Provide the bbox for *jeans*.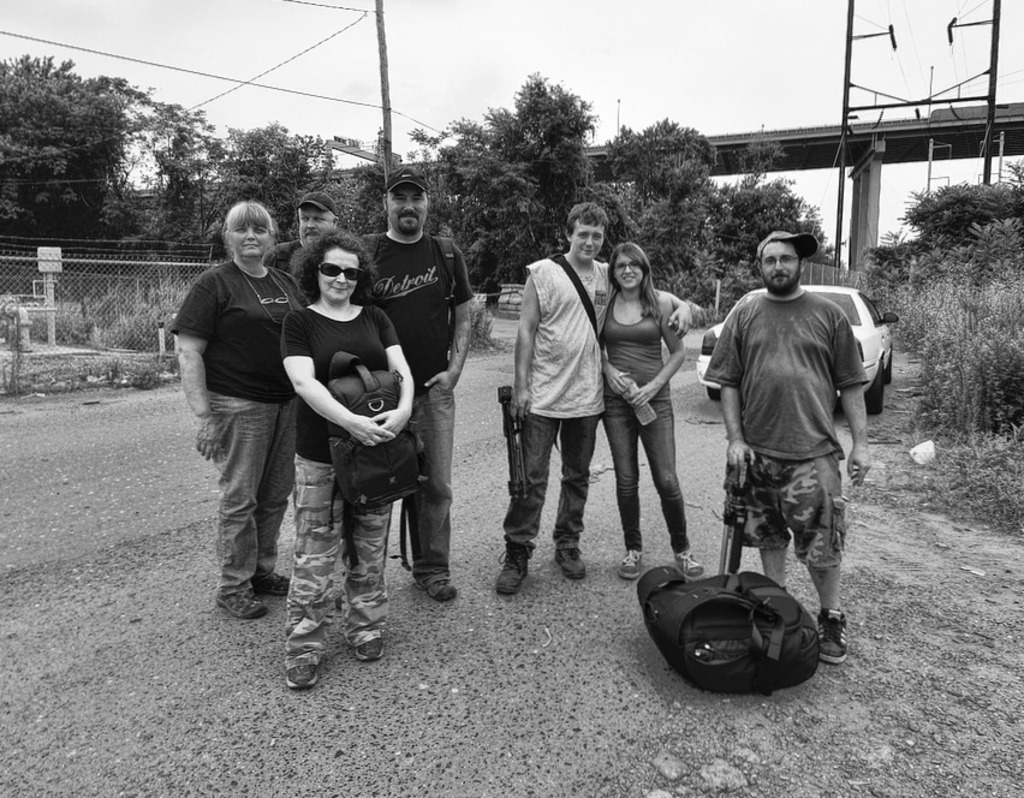
<bbox>725, 454, 847, 570</bbox>.
